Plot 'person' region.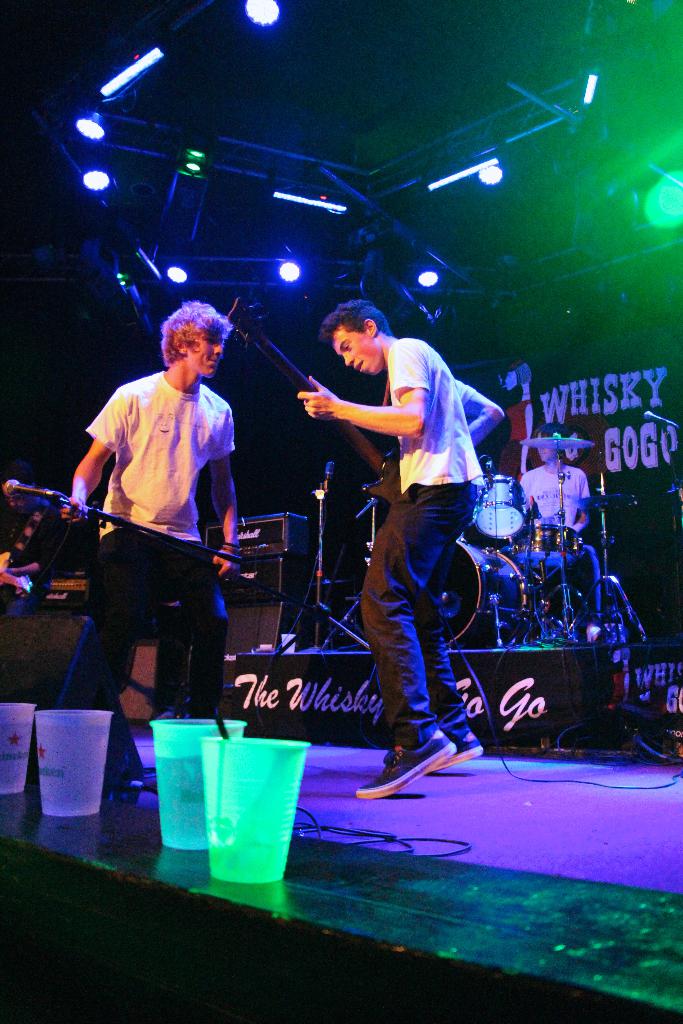
Plotted at crop(294, 298, 506, 800).
